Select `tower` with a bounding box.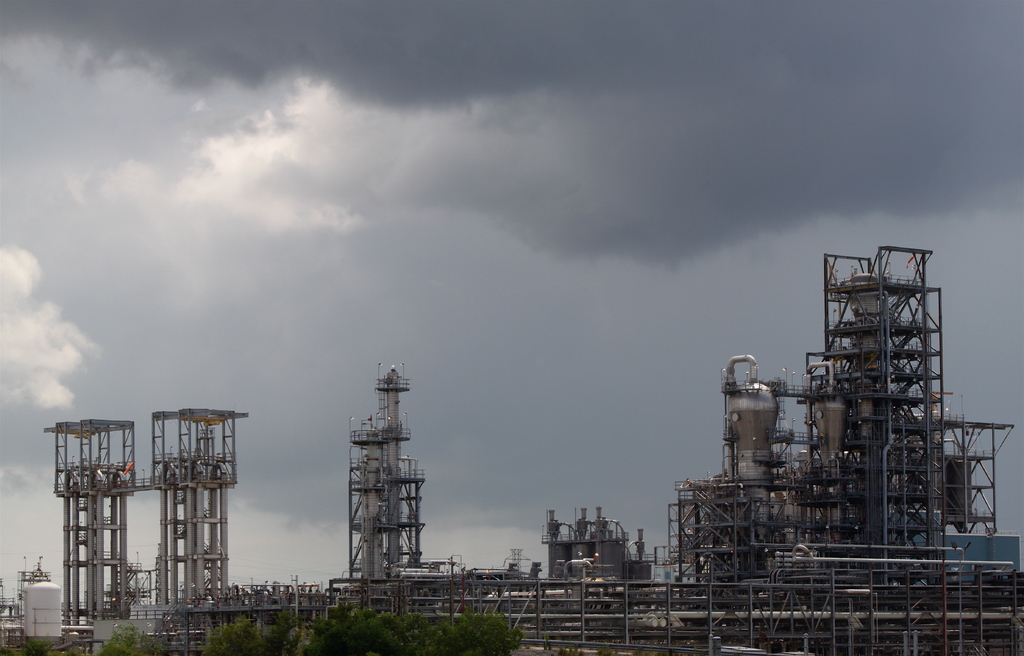
(325, 360, 431, 589).
